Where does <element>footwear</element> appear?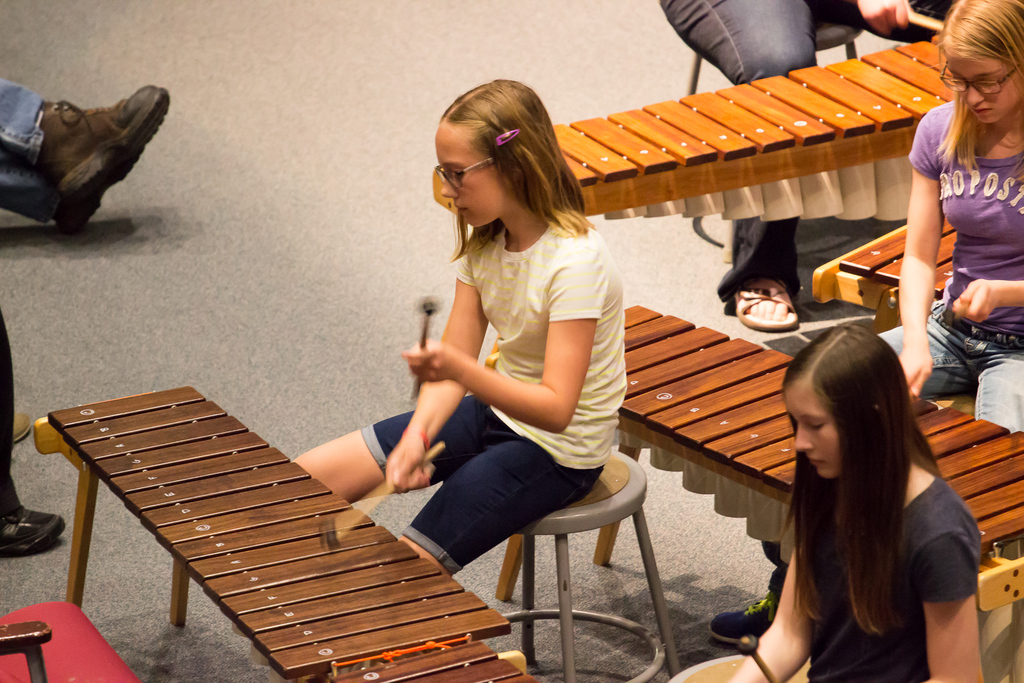
Appears at 730, 278, 799, 334.
